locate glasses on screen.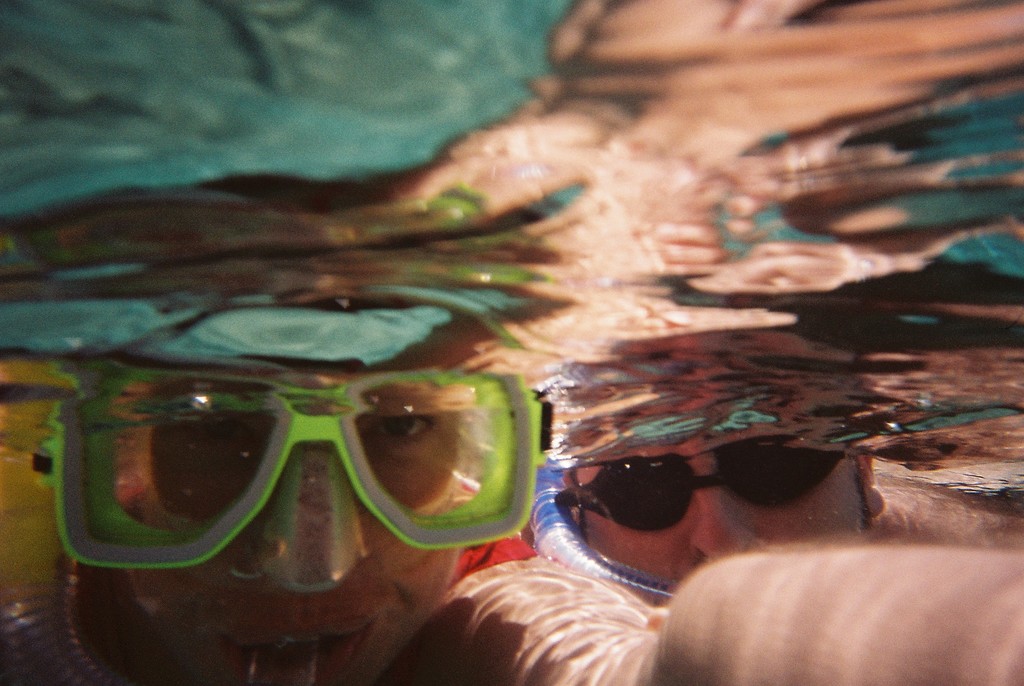
On screen at [518,432,930,549].
